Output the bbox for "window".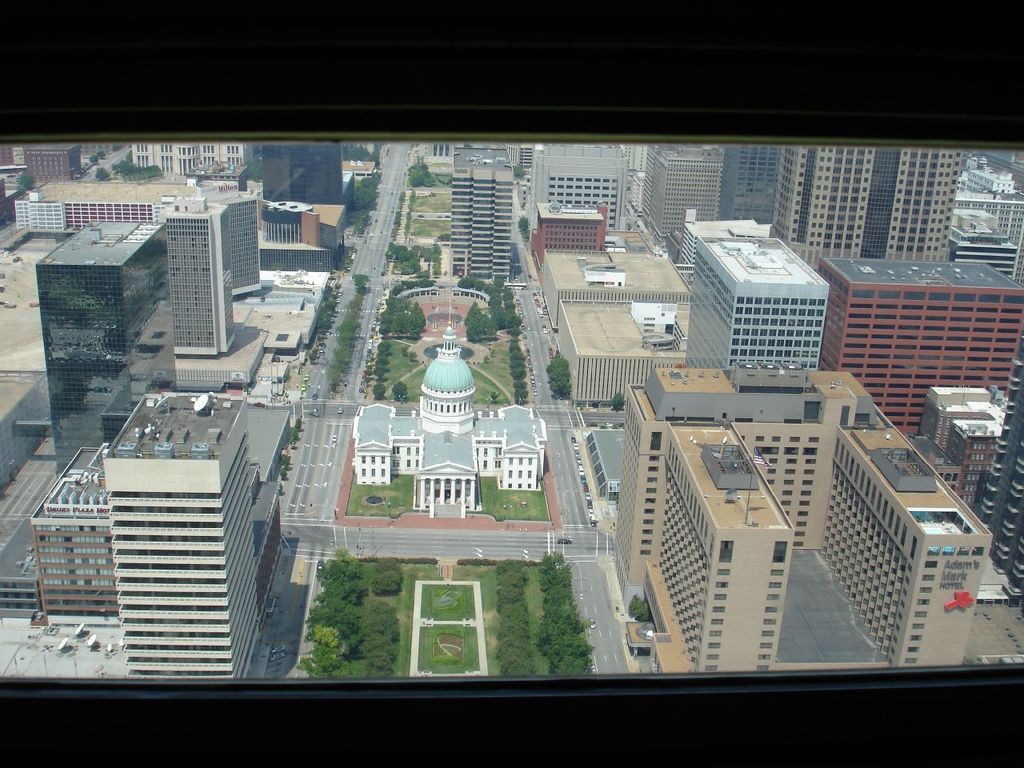
l=762, t=630, r=774, b=638.
